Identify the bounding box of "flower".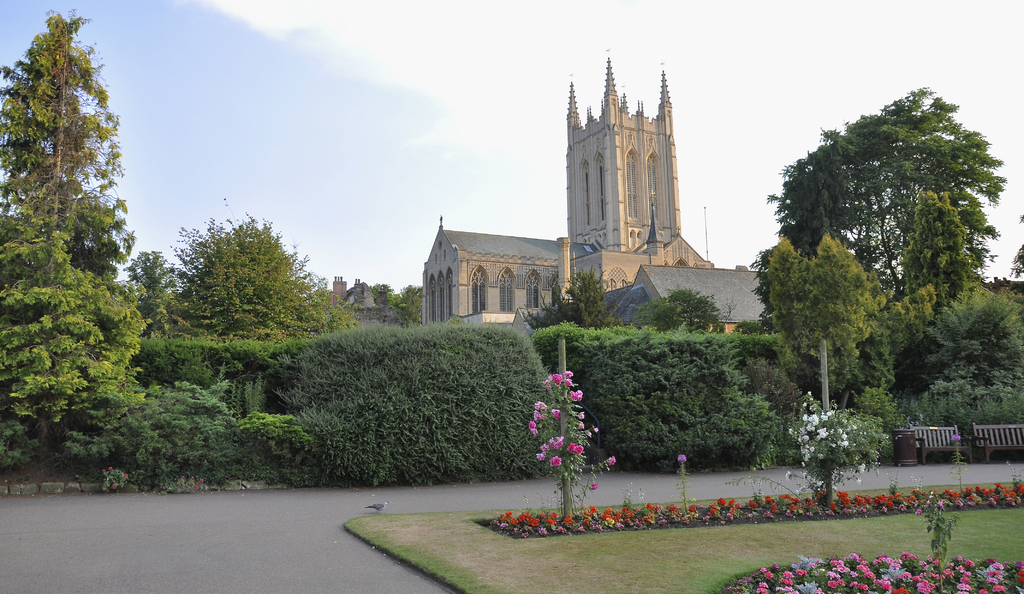
box=[575, 445, 582, 454].
